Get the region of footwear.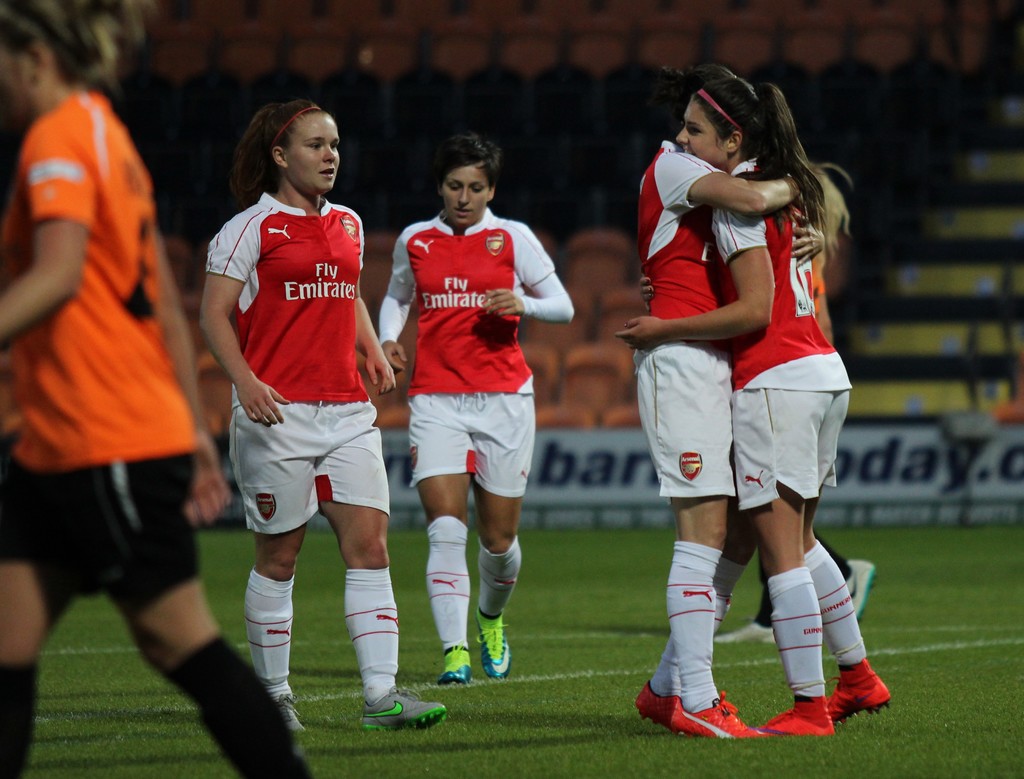
(756,693,837,730).
